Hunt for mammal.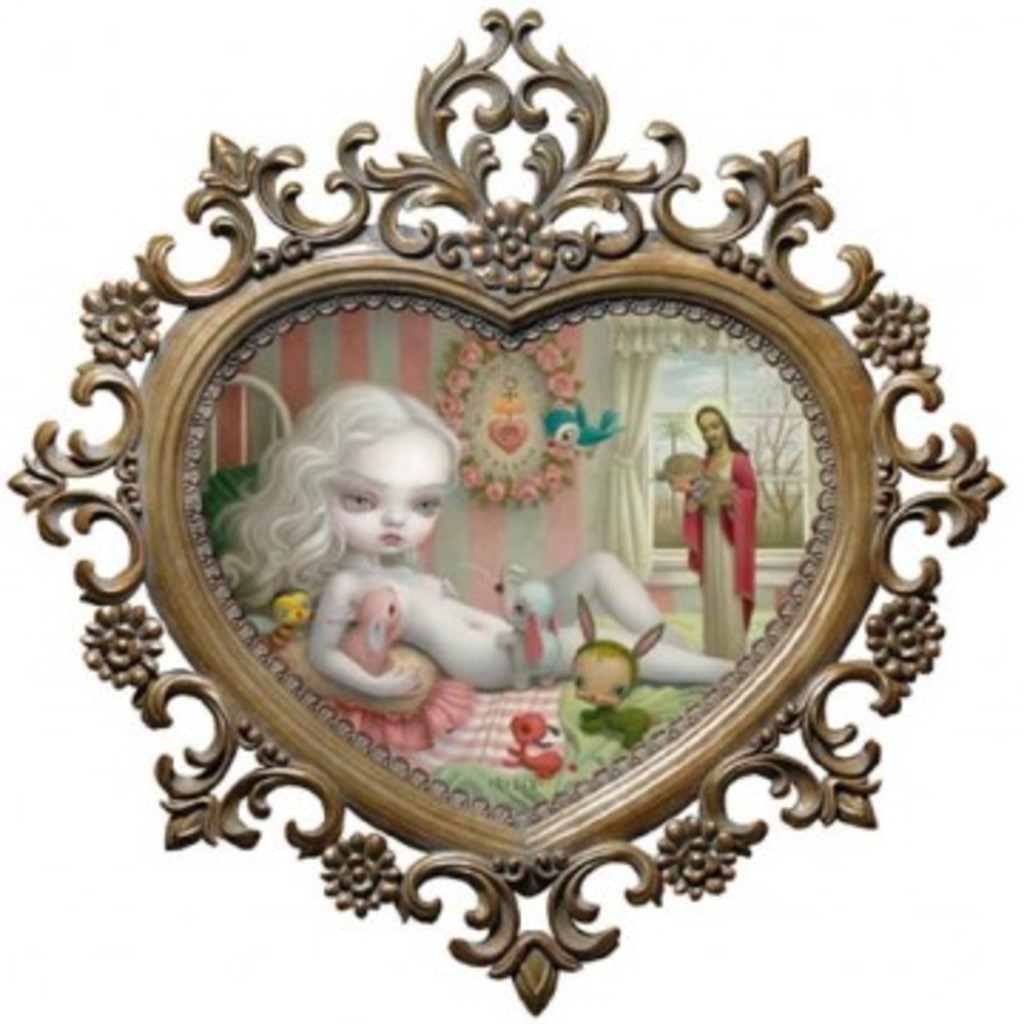
Hunted down at {"left": 344, "top": 583, "right": 407, "bottom": 674}.
